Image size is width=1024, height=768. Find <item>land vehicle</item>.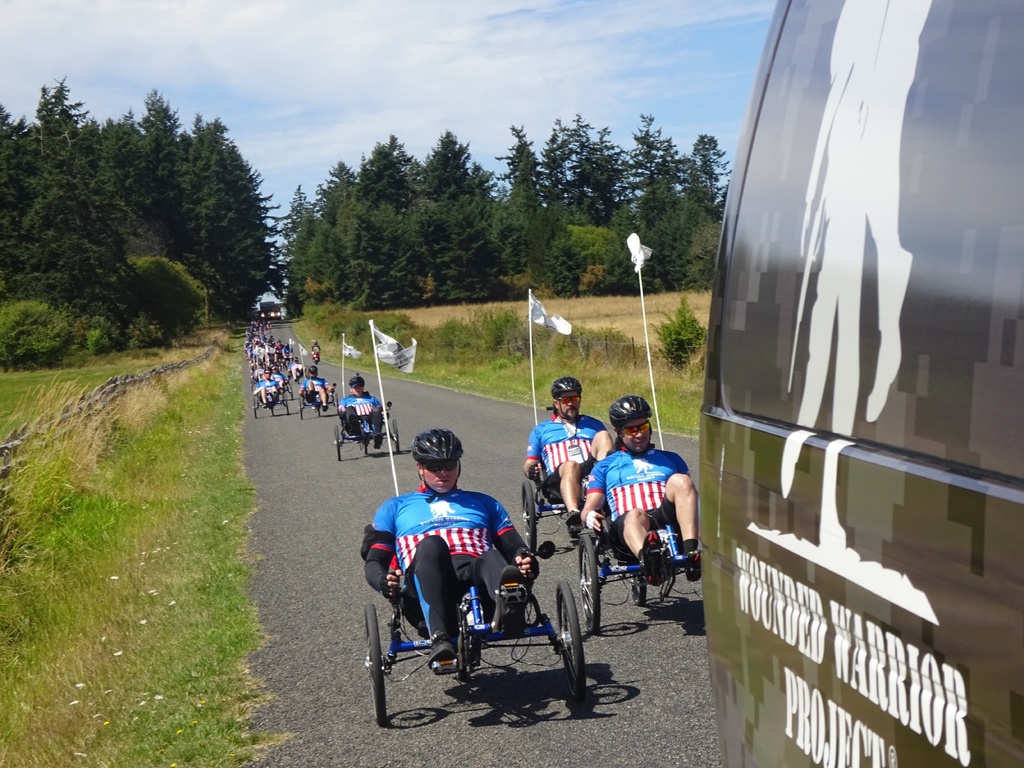
<box>364,524,586,730</box>.
